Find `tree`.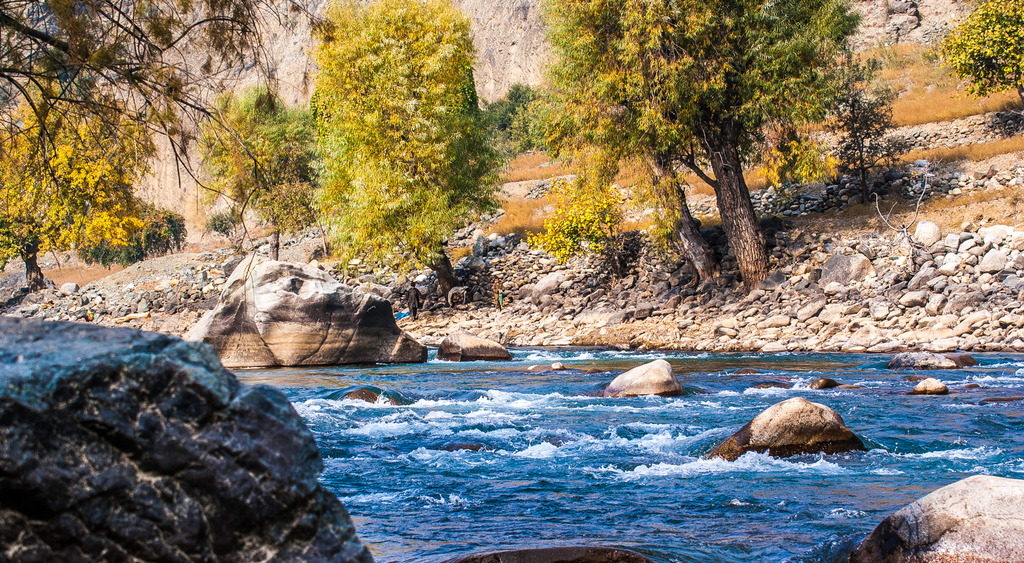
locate(533, 0, 863, 307).
